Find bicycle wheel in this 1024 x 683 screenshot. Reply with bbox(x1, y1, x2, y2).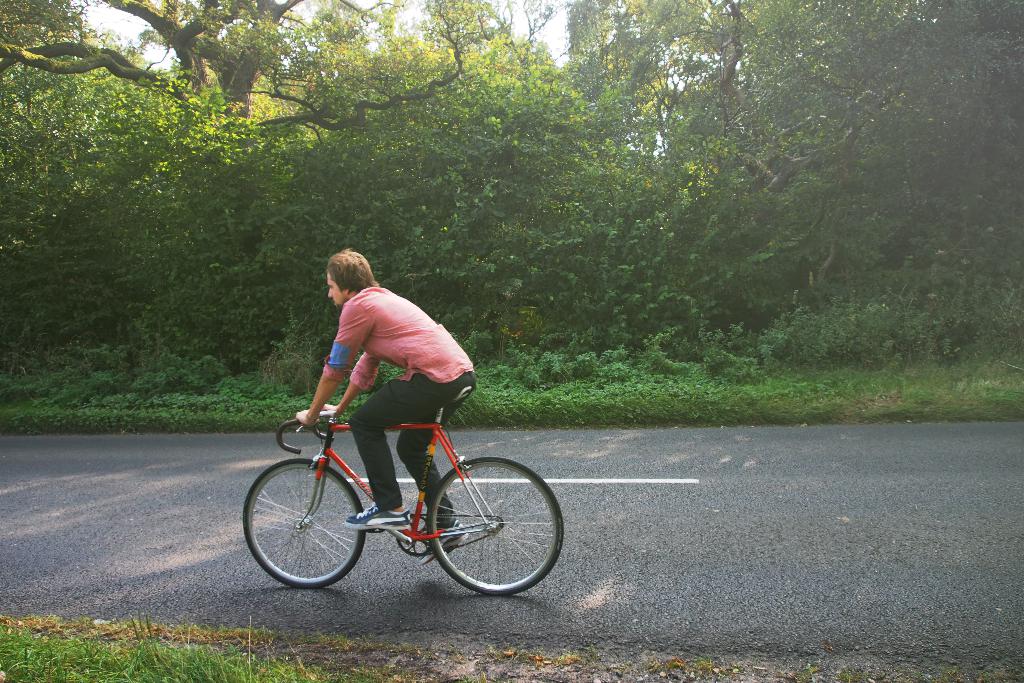
bbox(241, 454, 365, 593).
